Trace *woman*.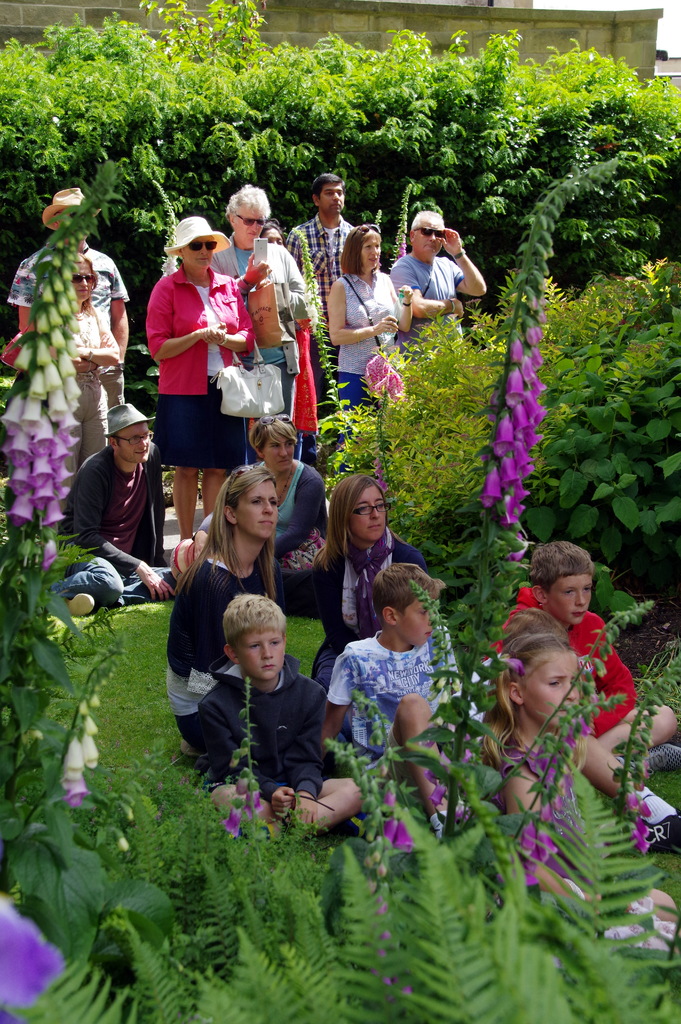
Traced to 169 468 328 755.
